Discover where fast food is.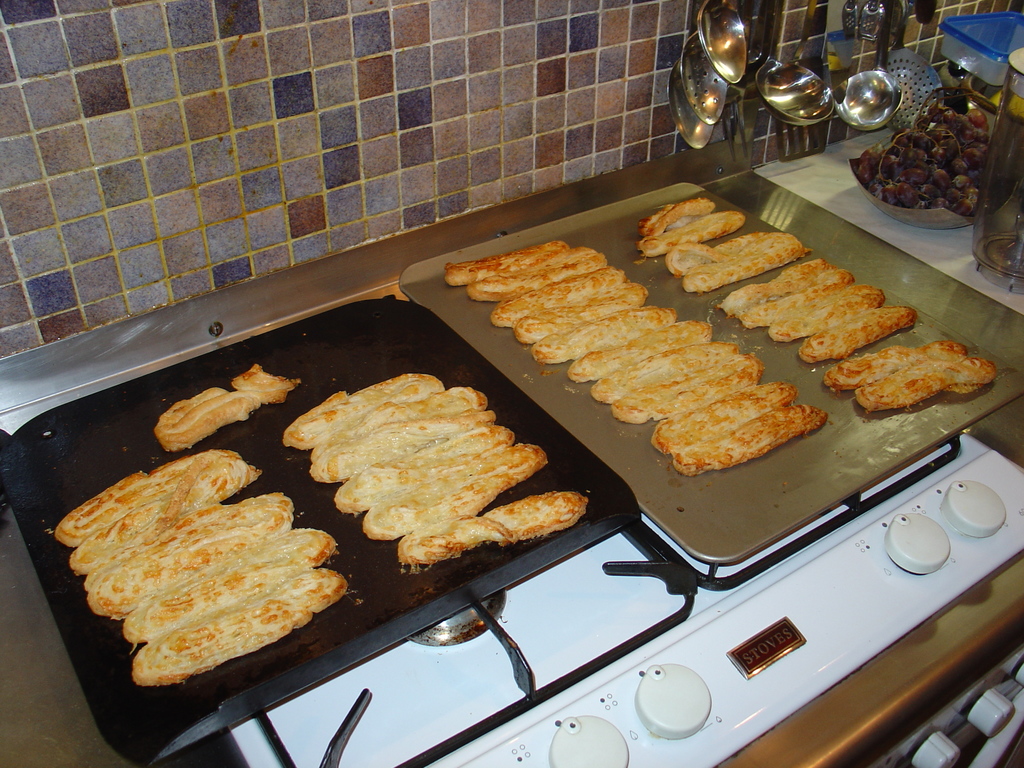
Discovered at <bbox>65, 467, 255, 573</bbox>.
